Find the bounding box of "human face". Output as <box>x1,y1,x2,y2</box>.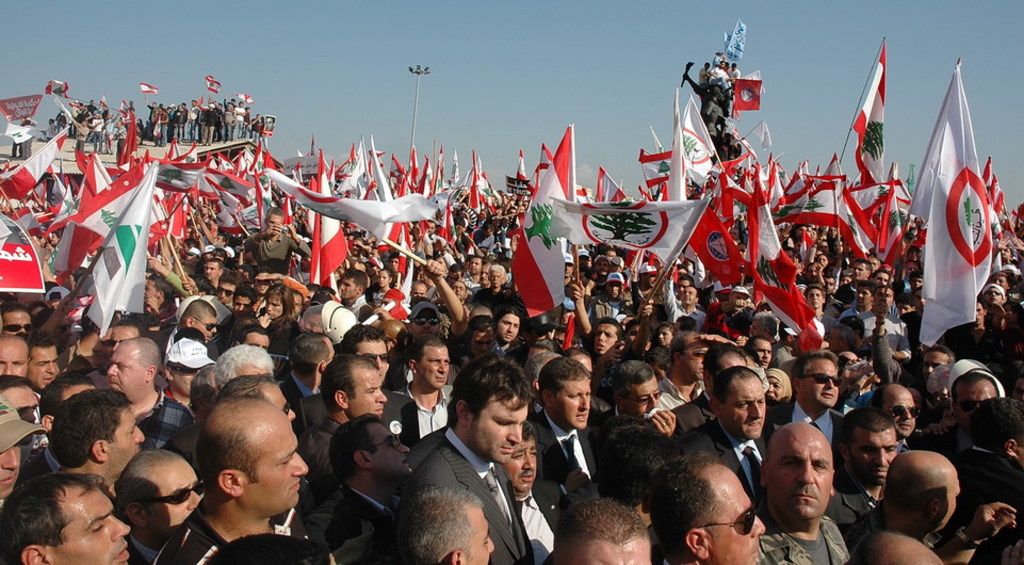
<box>875,287,894,311</box>.
